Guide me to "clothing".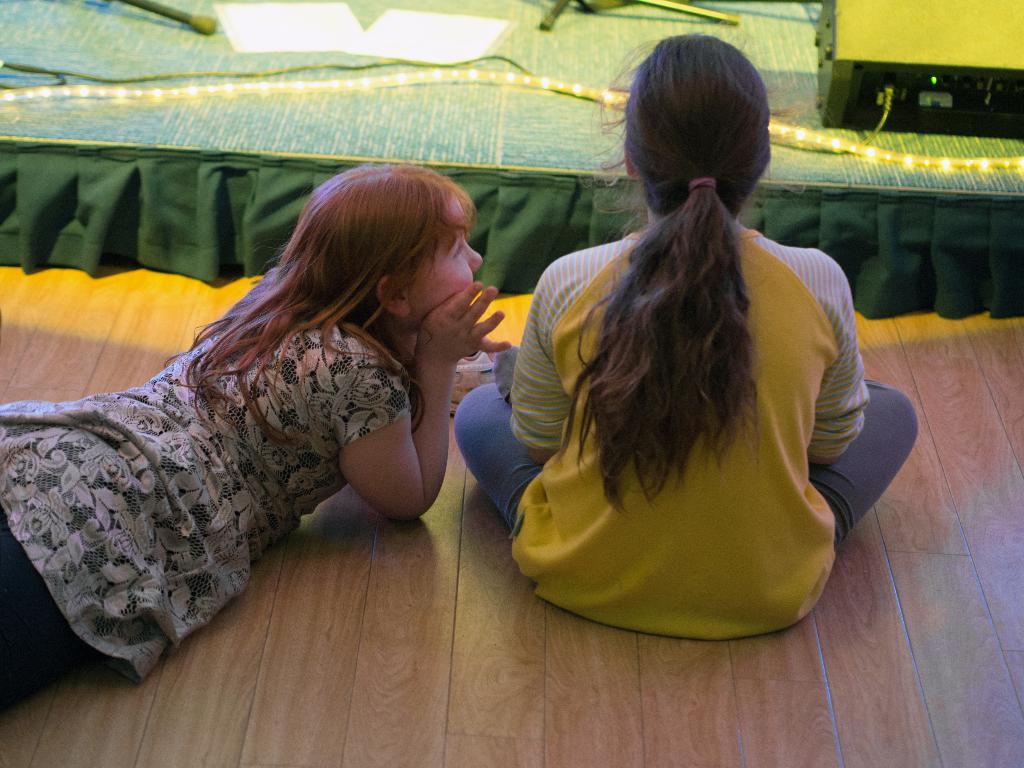
Guidance: 451 227 916 641.
